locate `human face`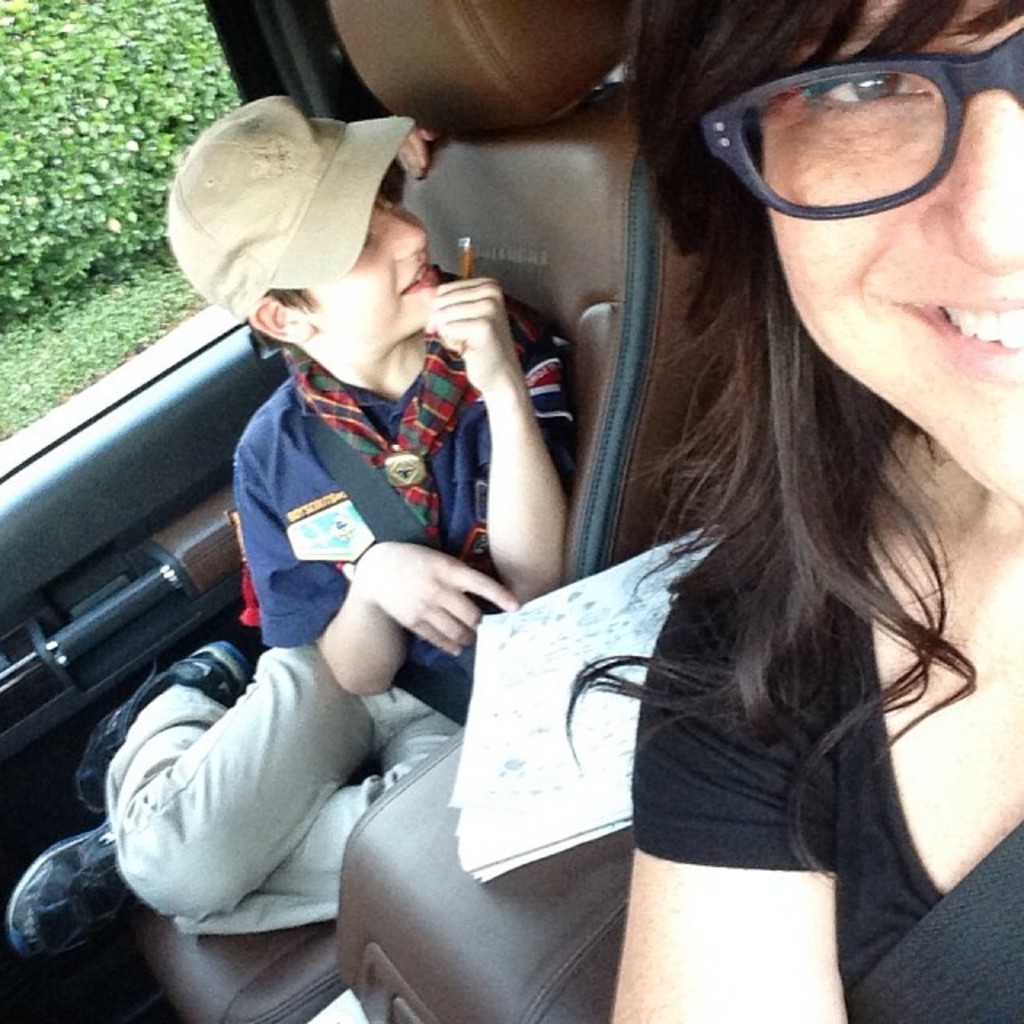
region(760, 0, 1022, 507)
